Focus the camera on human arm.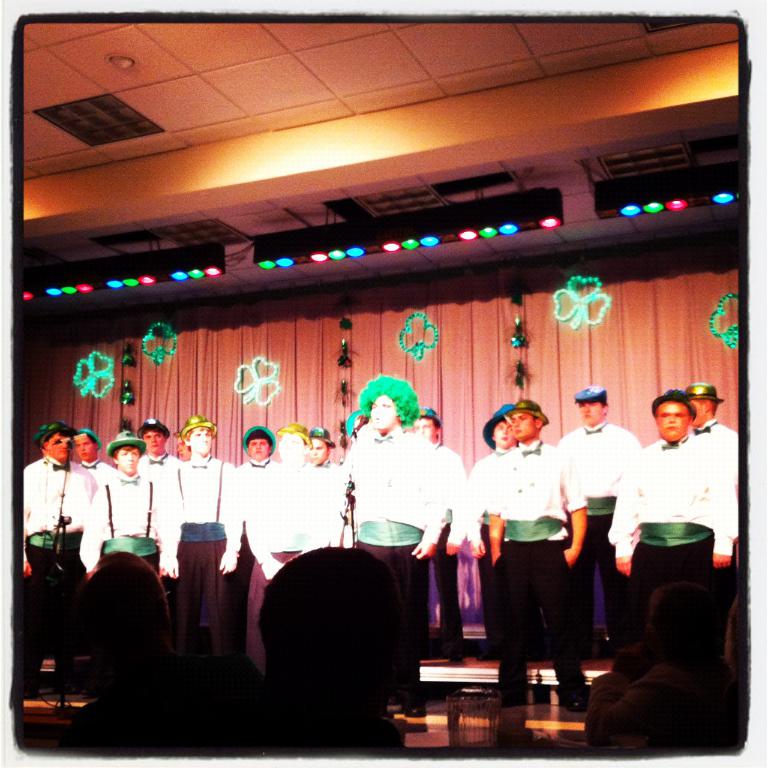
Focus region: BBox(23, 470, 32, 572).
